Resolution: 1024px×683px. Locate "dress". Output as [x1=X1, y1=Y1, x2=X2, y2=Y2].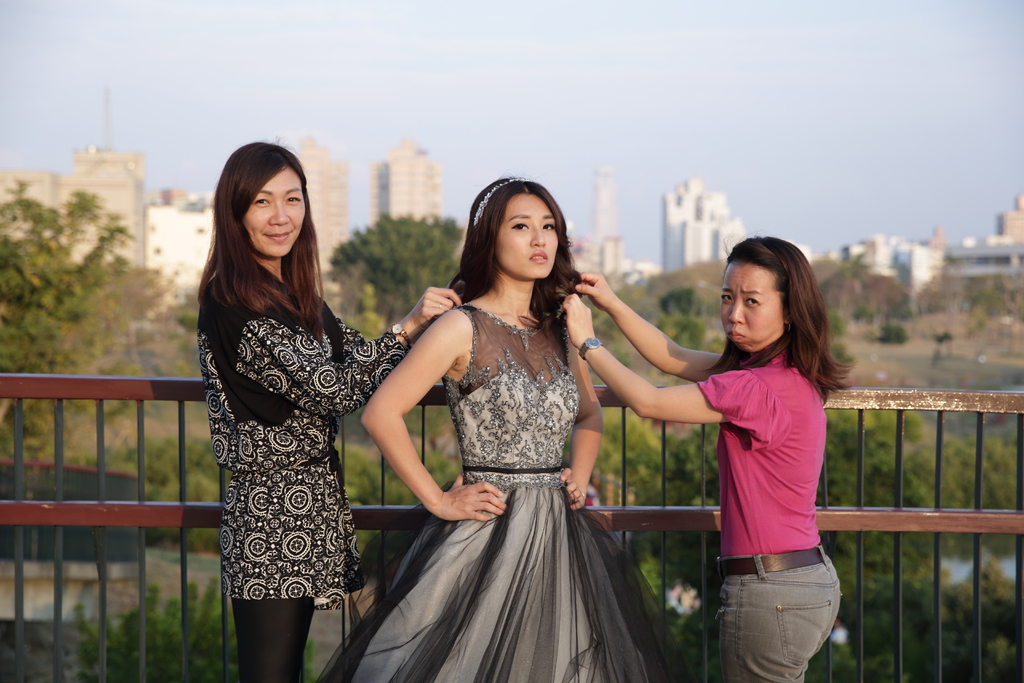
[x1=314, y1=304, x2=690, y2=682].
